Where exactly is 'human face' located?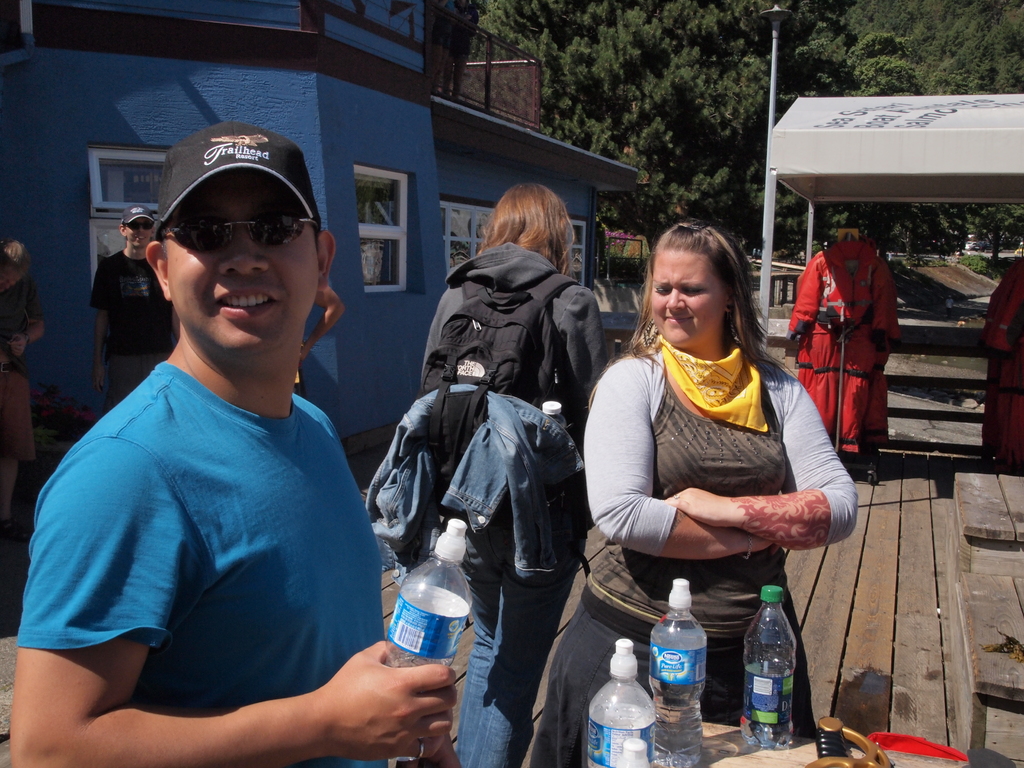
Its bounding box is Rect(122, 224, 152, 249).
